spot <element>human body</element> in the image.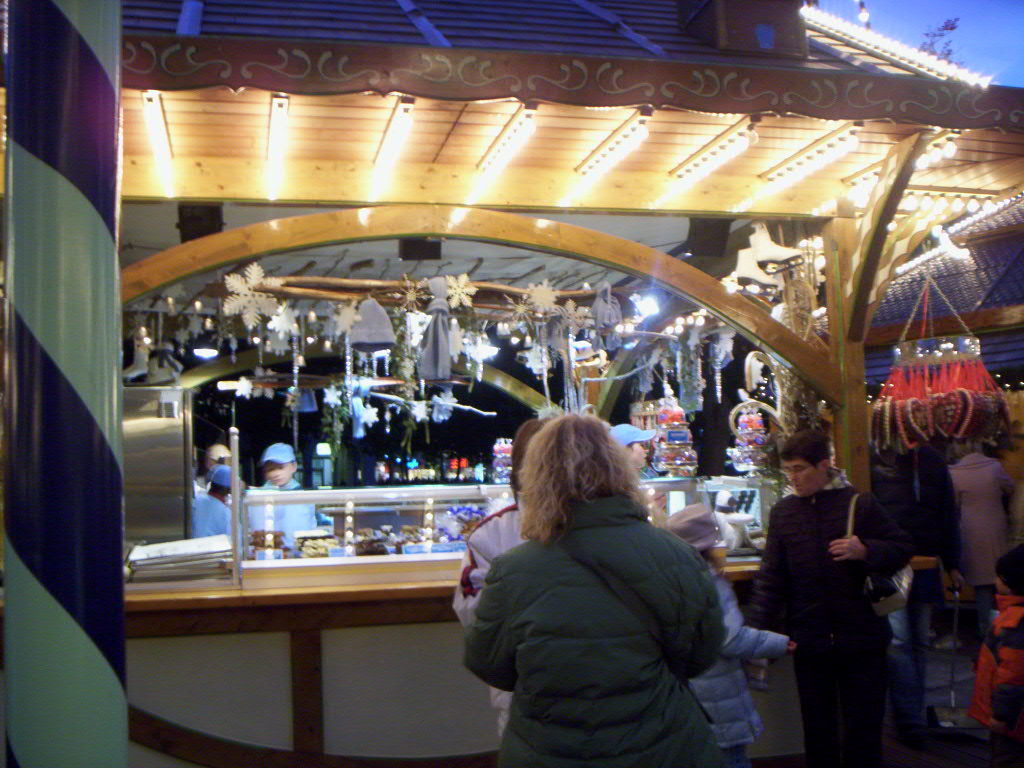
<element>human body</element> found at [676,556,792,767].
